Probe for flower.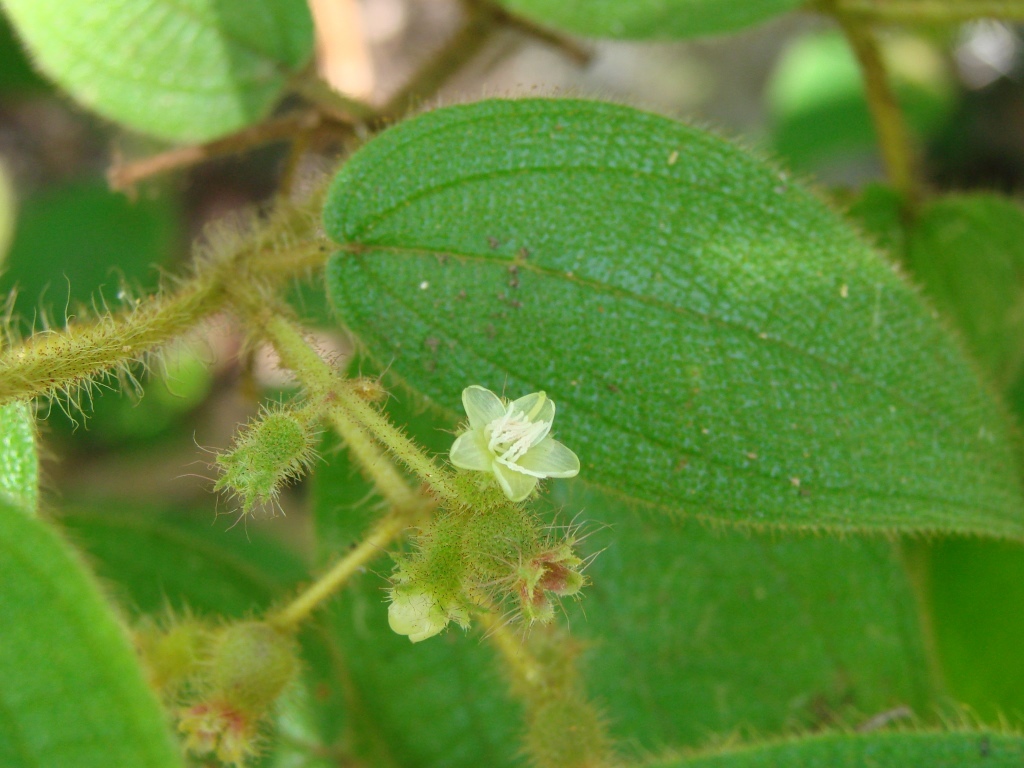
Probe result: 172 696 265 767.
